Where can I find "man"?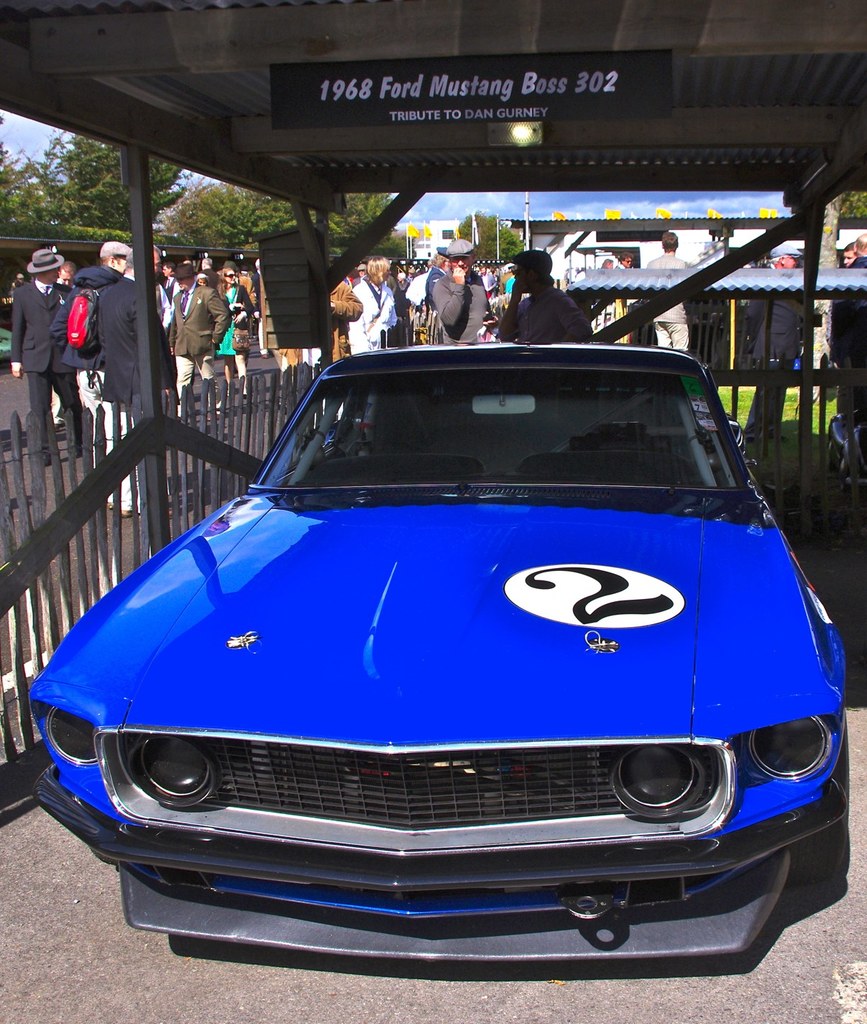
You can find it at bbox(429, 234, 501, 342).
